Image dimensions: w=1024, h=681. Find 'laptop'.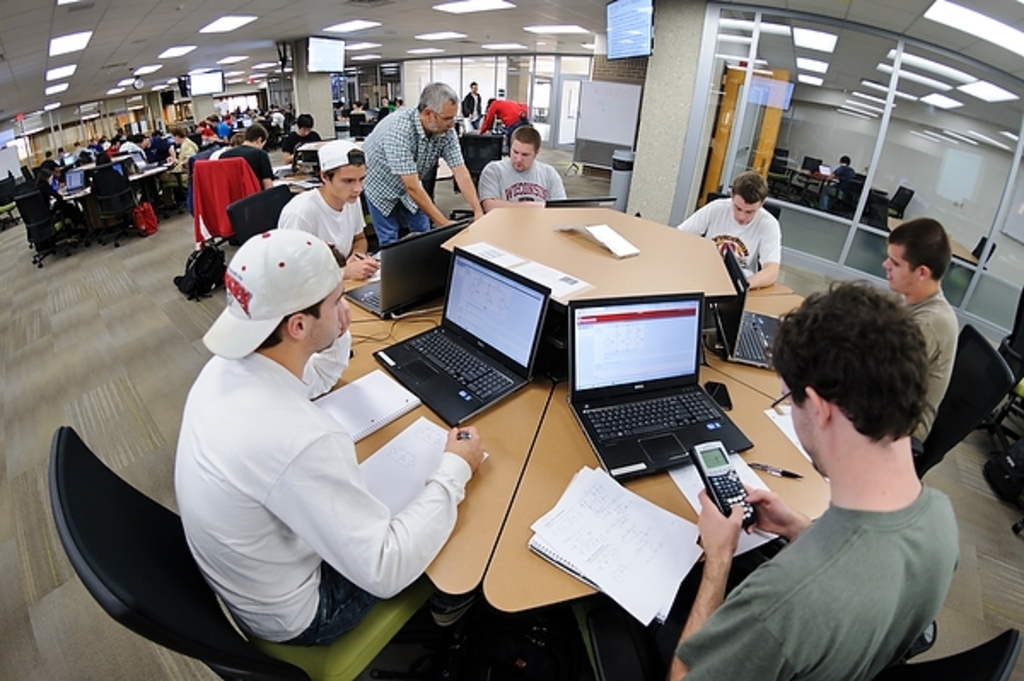
left=343, top=222, right=468, bottom=321.
